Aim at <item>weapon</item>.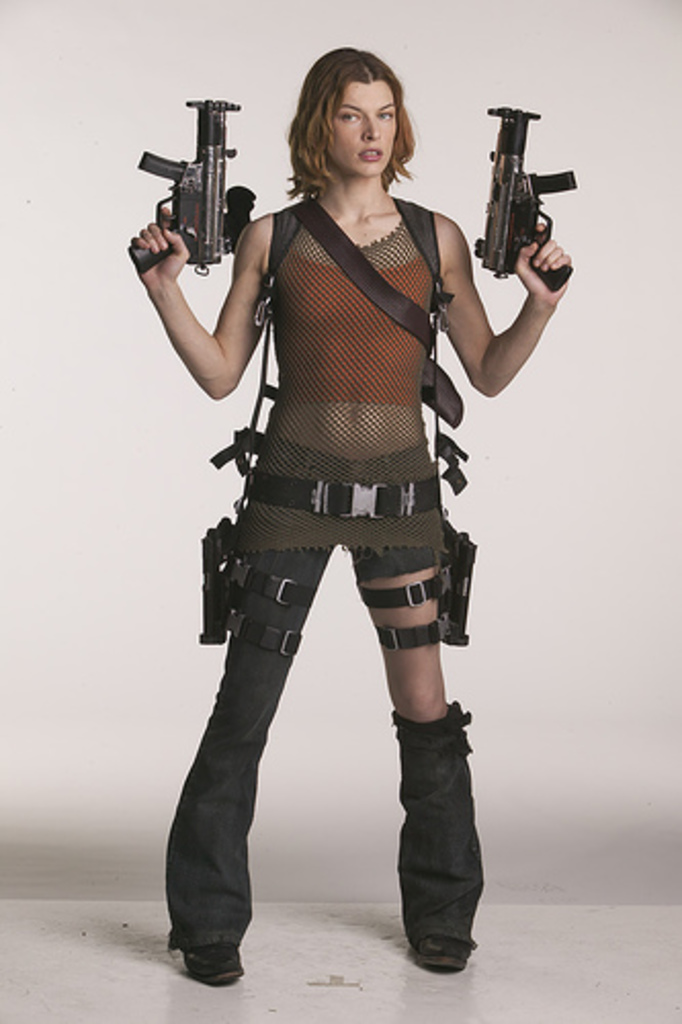
Aimed at pyautogui.locateOnScreen(117, 98, 256, 281).
